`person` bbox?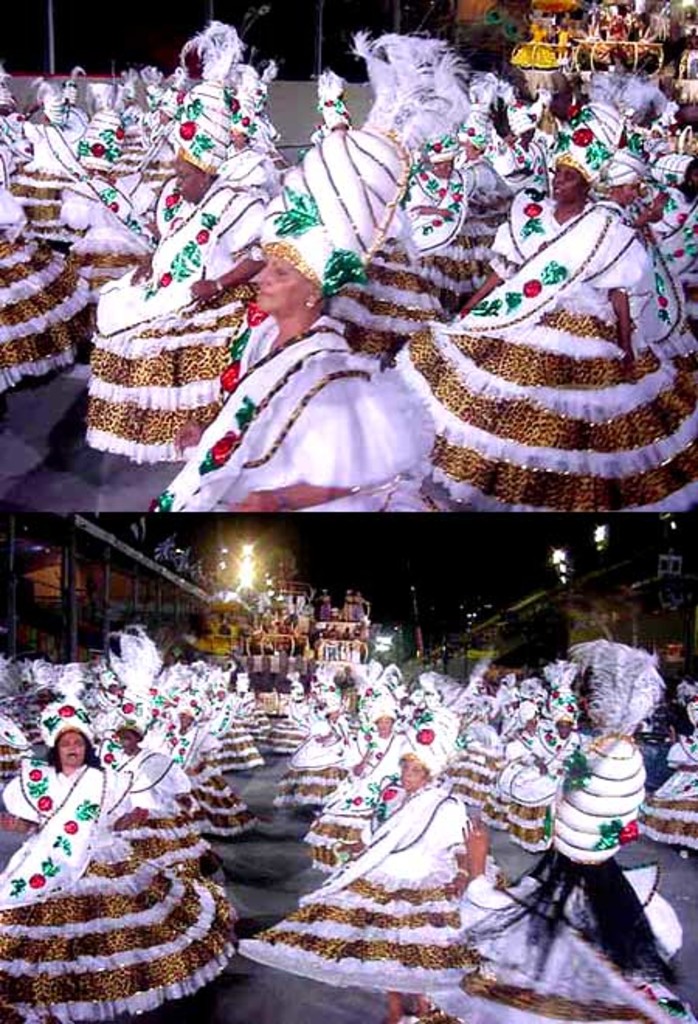
box(385, 107, 696, 520)
